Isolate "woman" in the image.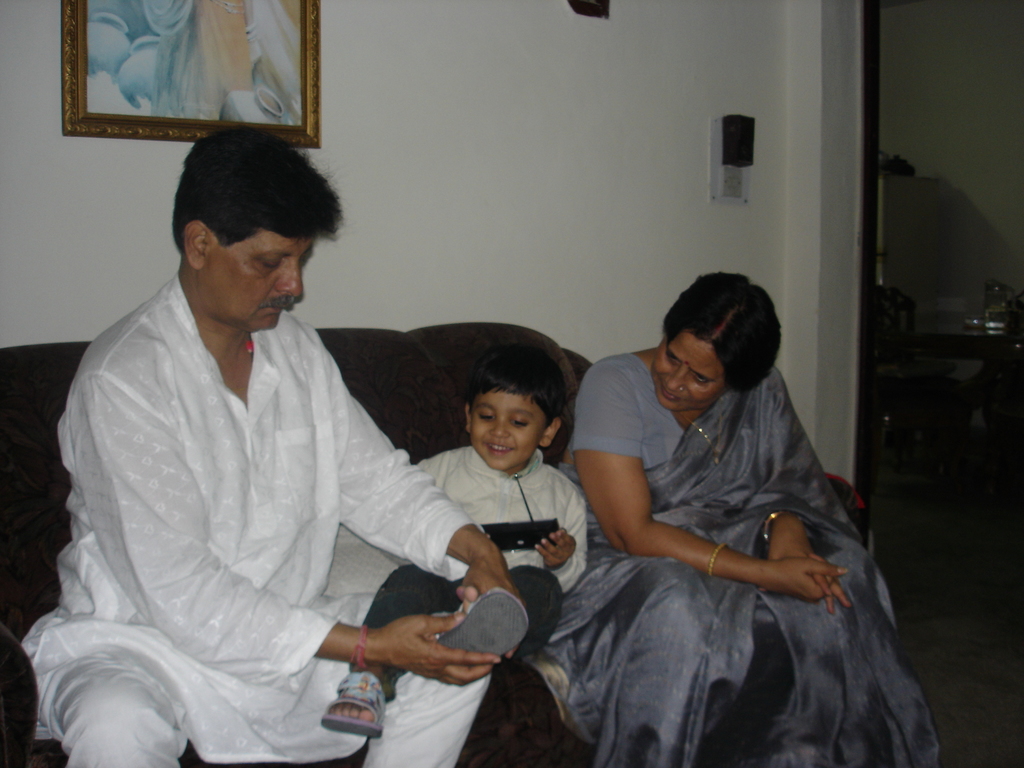
Isolated region: locate(536, 271, 948, 767).
